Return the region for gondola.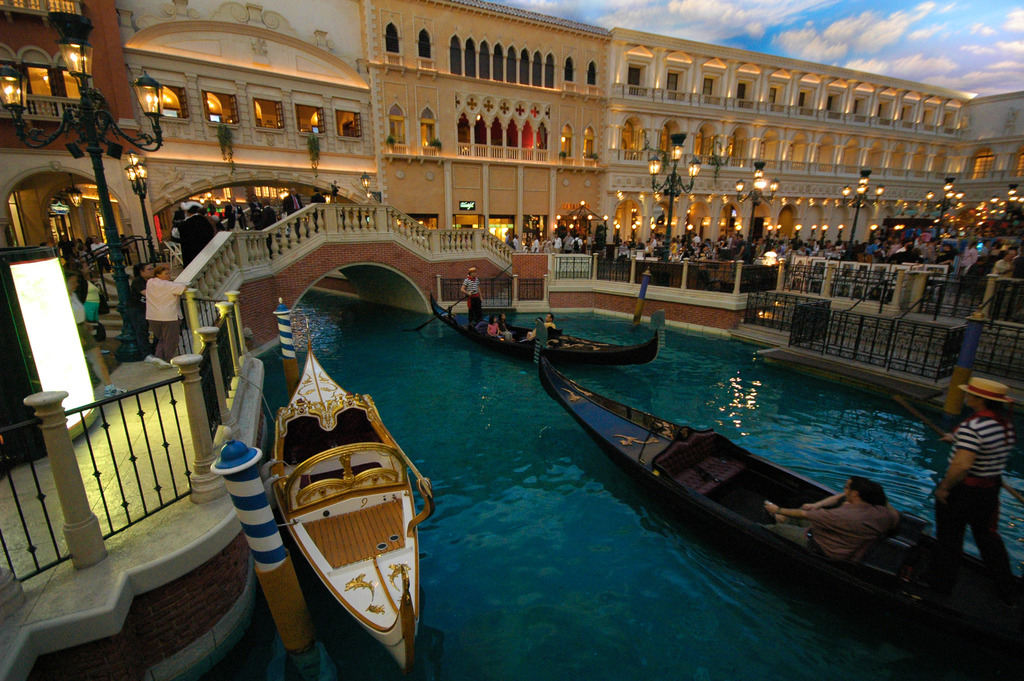
BBox(529, 309, 1023, 680).
